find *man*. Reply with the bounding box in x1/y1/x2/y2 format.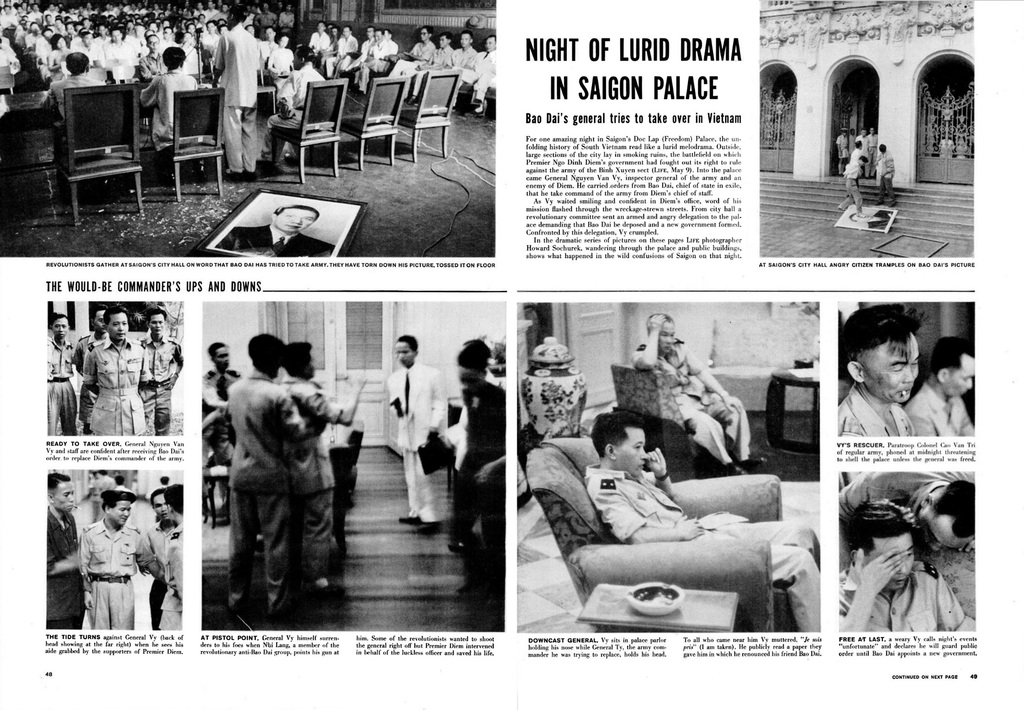
385/338/449/540.
